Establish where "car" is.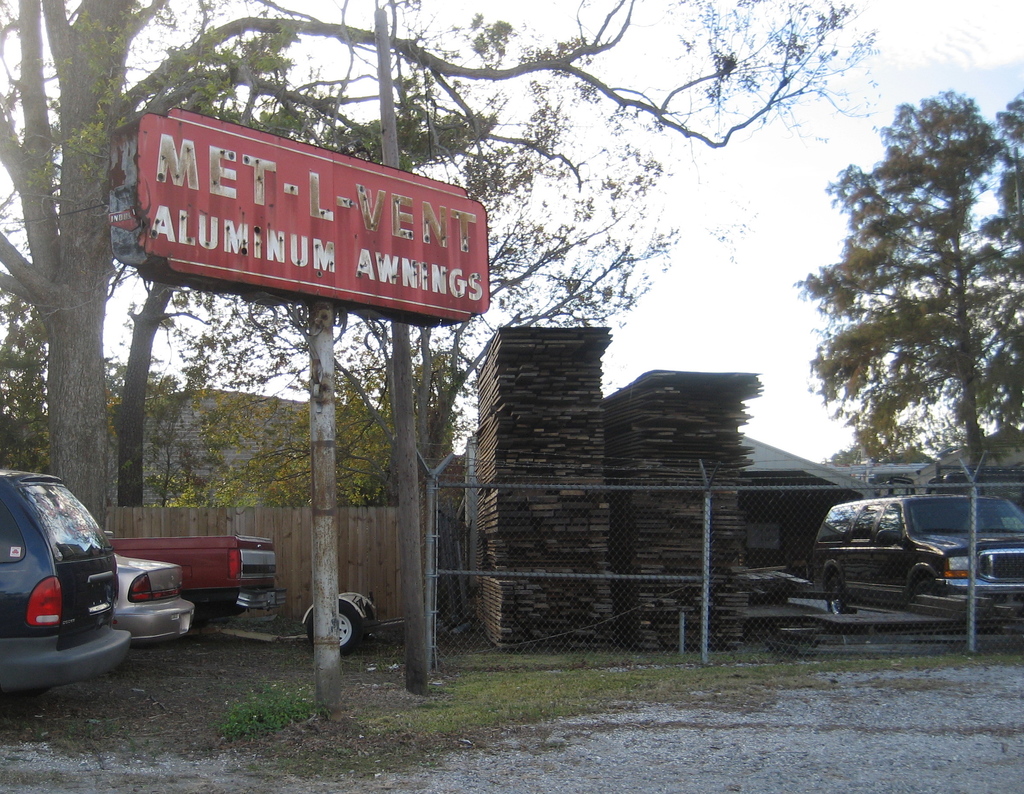
Established at [109,556,193,639].
